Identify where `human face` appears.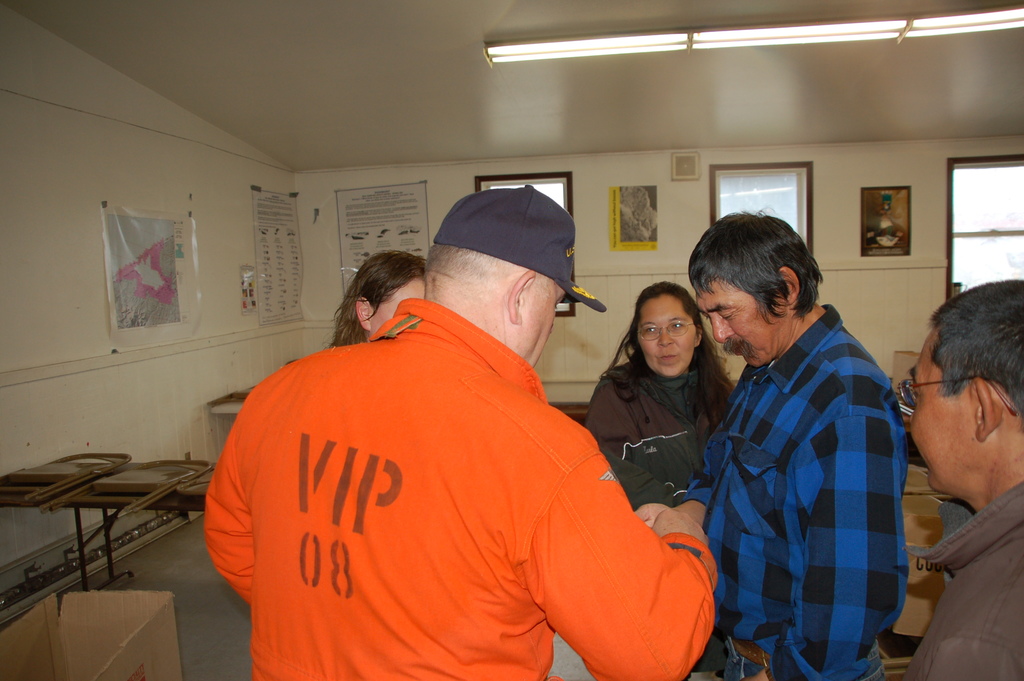
Appears at 523,279,566,371.
